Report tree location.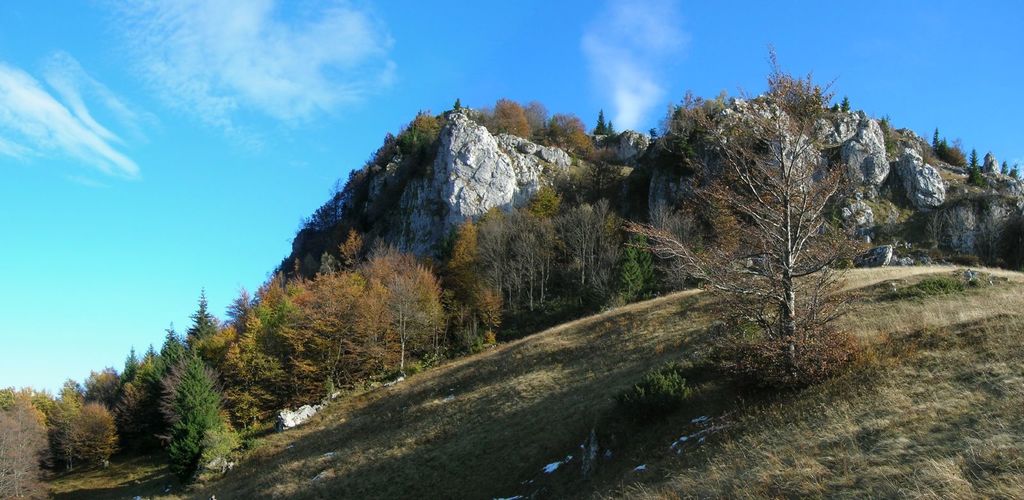
Report: (left=687, top=56, right=893, bottom=392).
